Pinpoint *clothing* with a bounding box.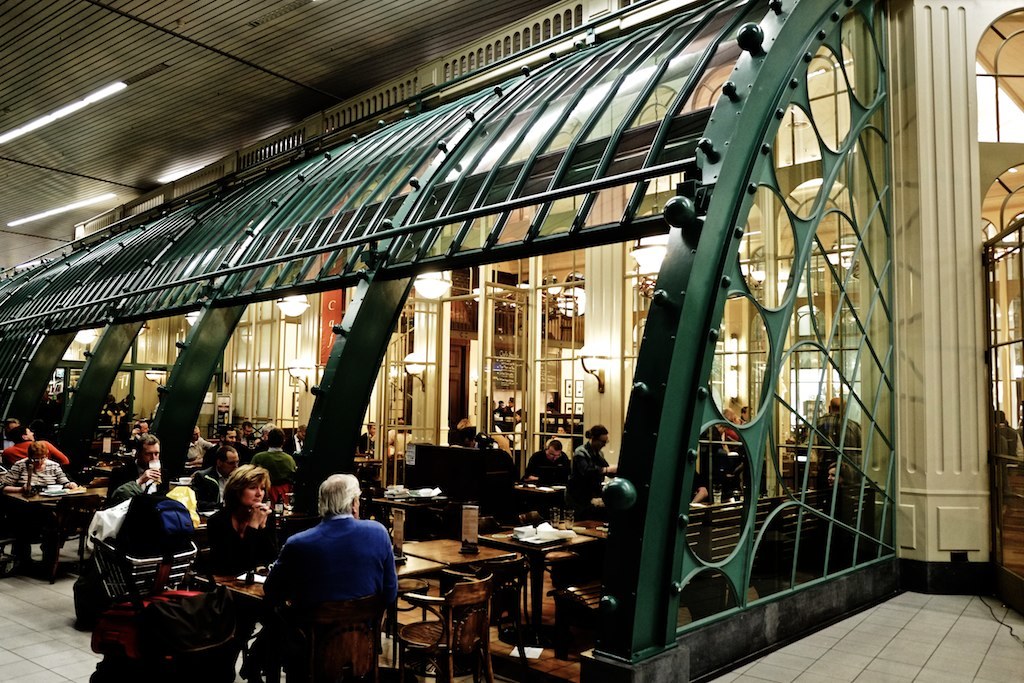
560,440,611,506.
